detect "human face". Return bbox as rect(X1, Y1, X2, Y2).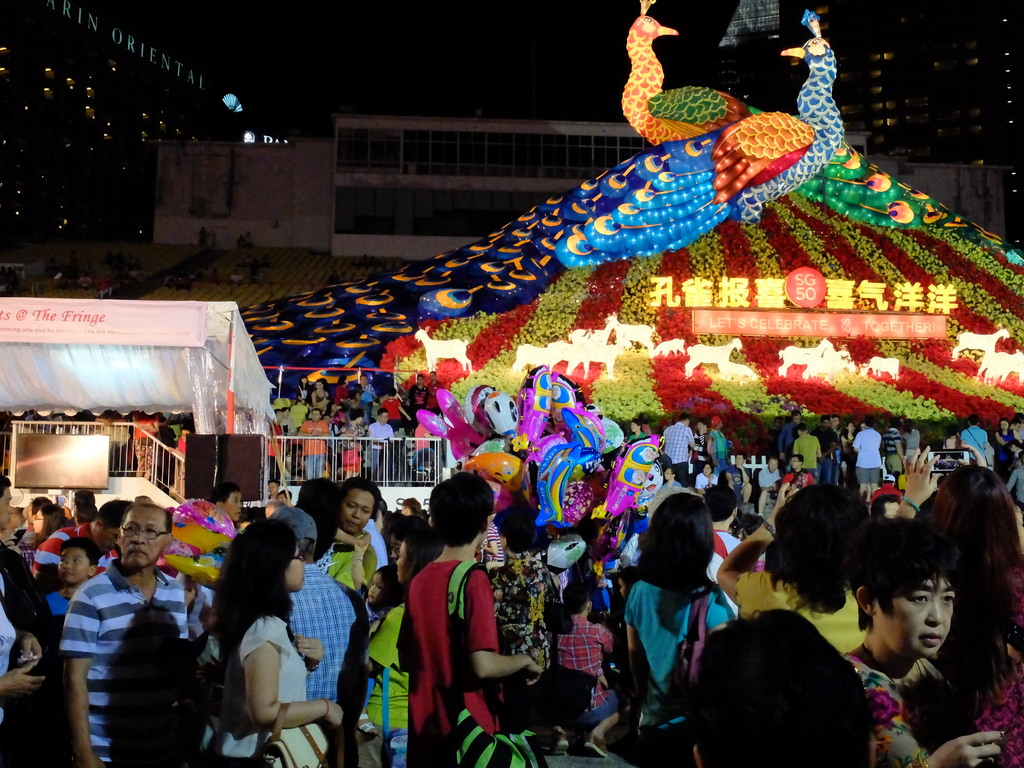
rect(1007, 446, 1017, 454).
